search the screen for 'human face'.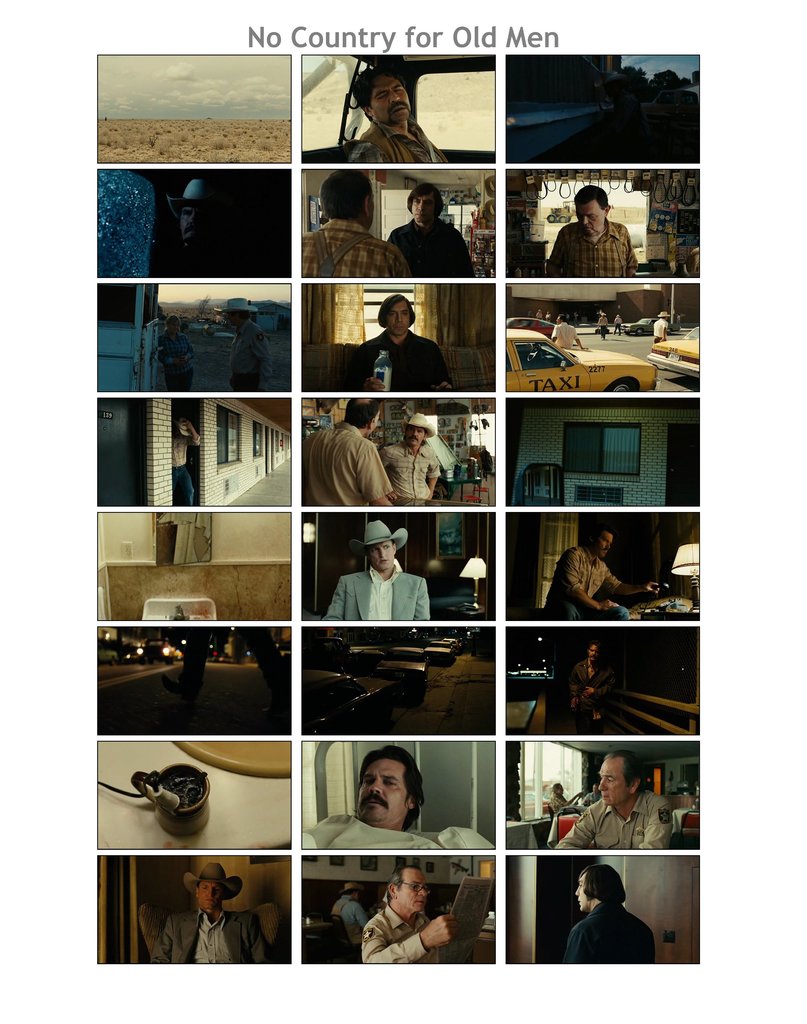
Found at (x1=592, y1=536, x2=609, y2=554).
